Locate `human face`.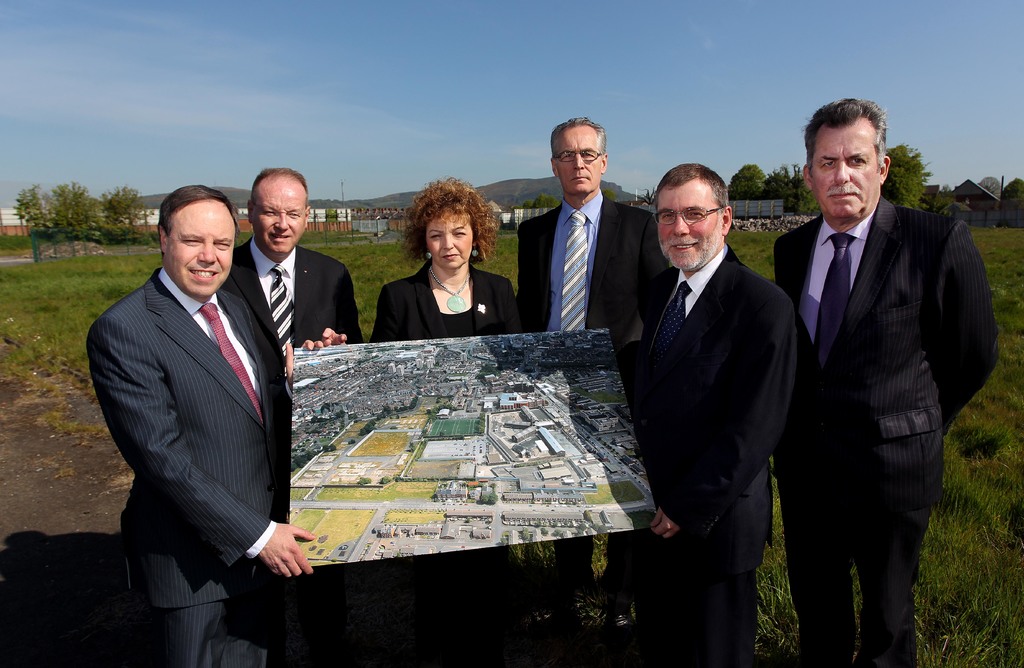
Bounding box: [x1=655, y1=181, x2=721, y2=272].
